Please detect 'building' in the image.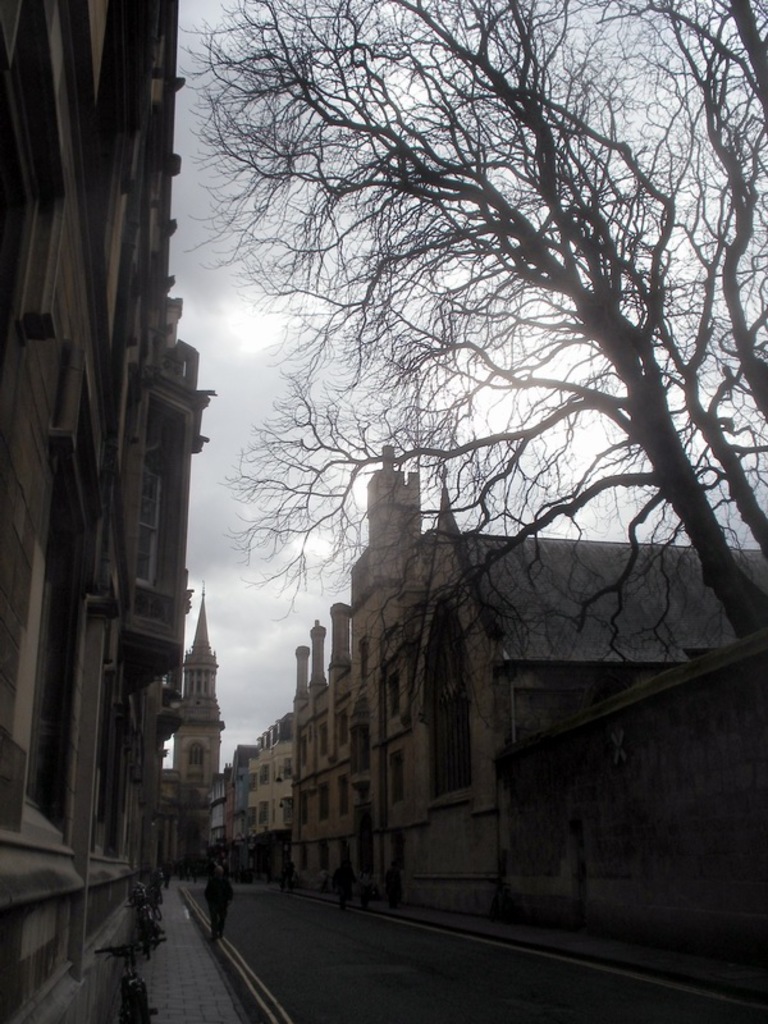
x1=474 y1=639 x2=767 y2=943.
